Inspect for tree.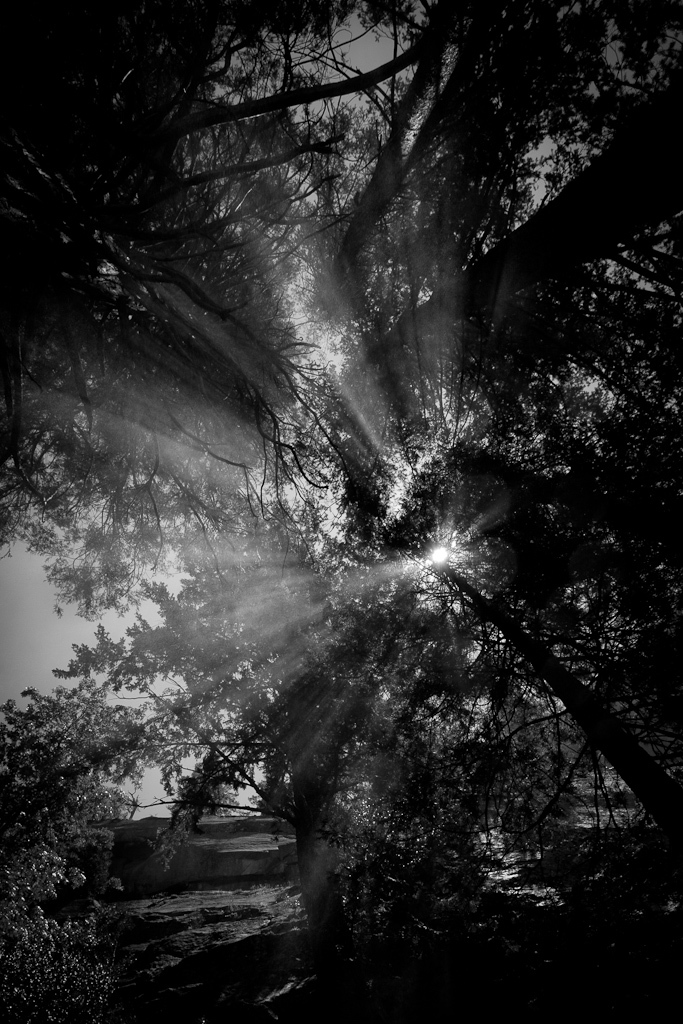
Inspection: {"left": 0, "top": 0, "right": 682, "bottom": 1023}.
